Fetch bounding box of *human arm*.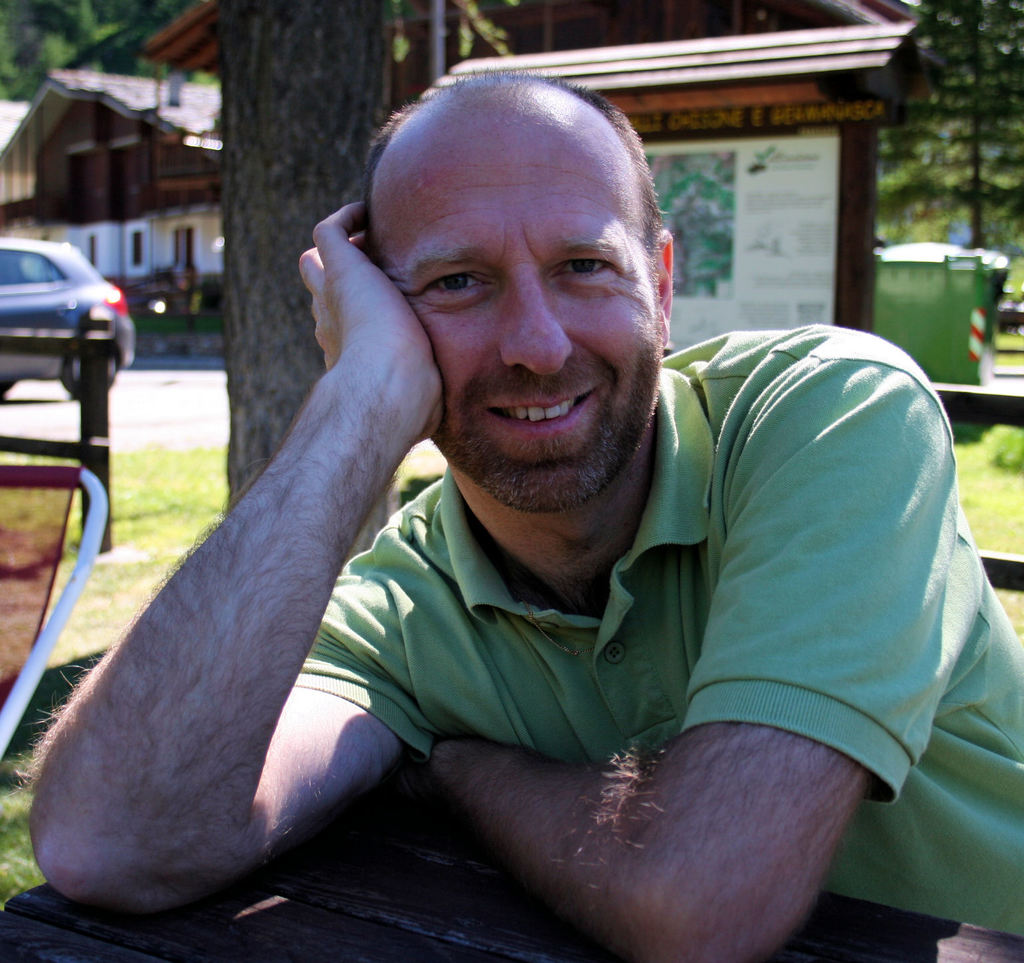
Bbox: <box>419,346,970,962</box>.
